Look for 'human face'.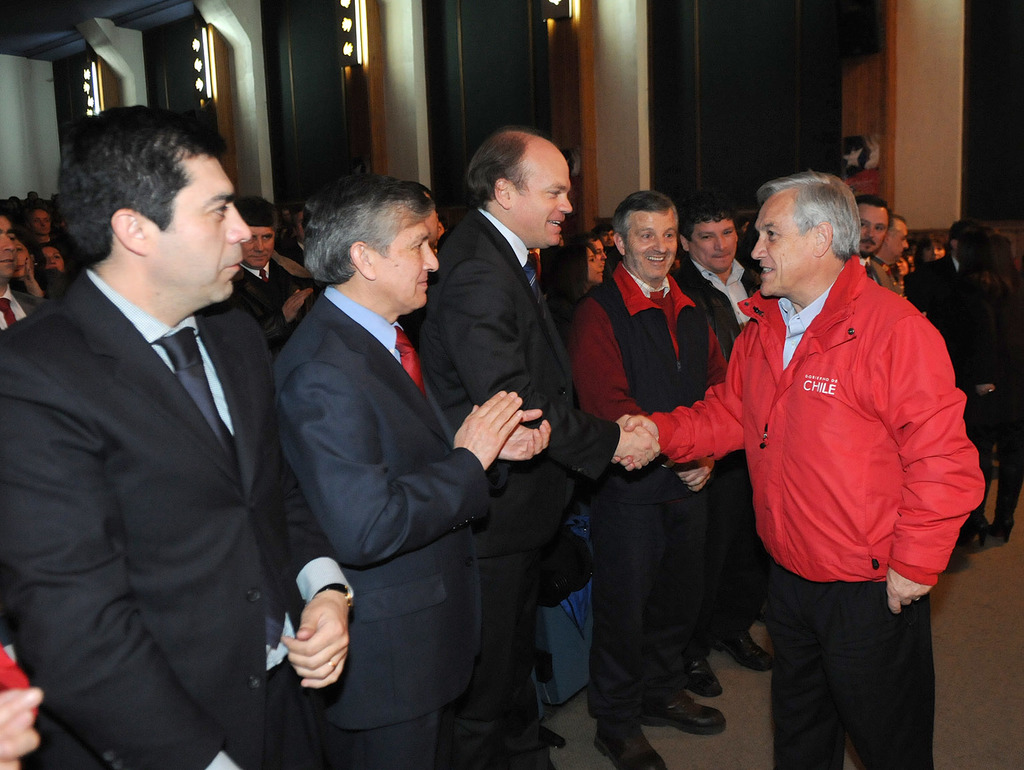
Found: BBox(373, 211, 440, 308).
